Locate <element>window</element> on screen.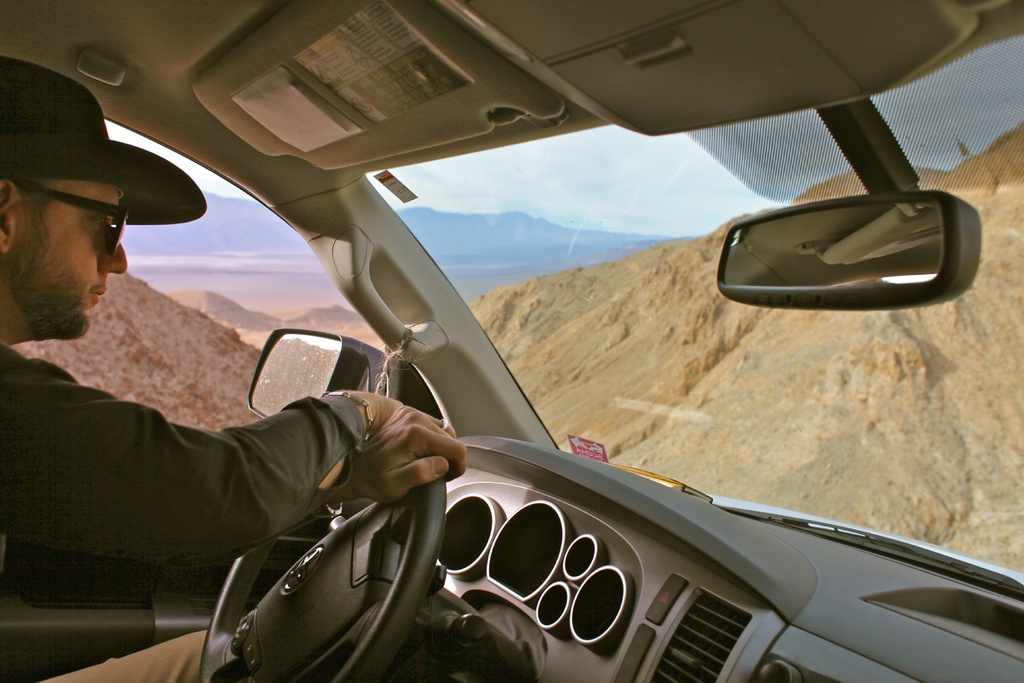
On screen at 369:26:1023:596.
